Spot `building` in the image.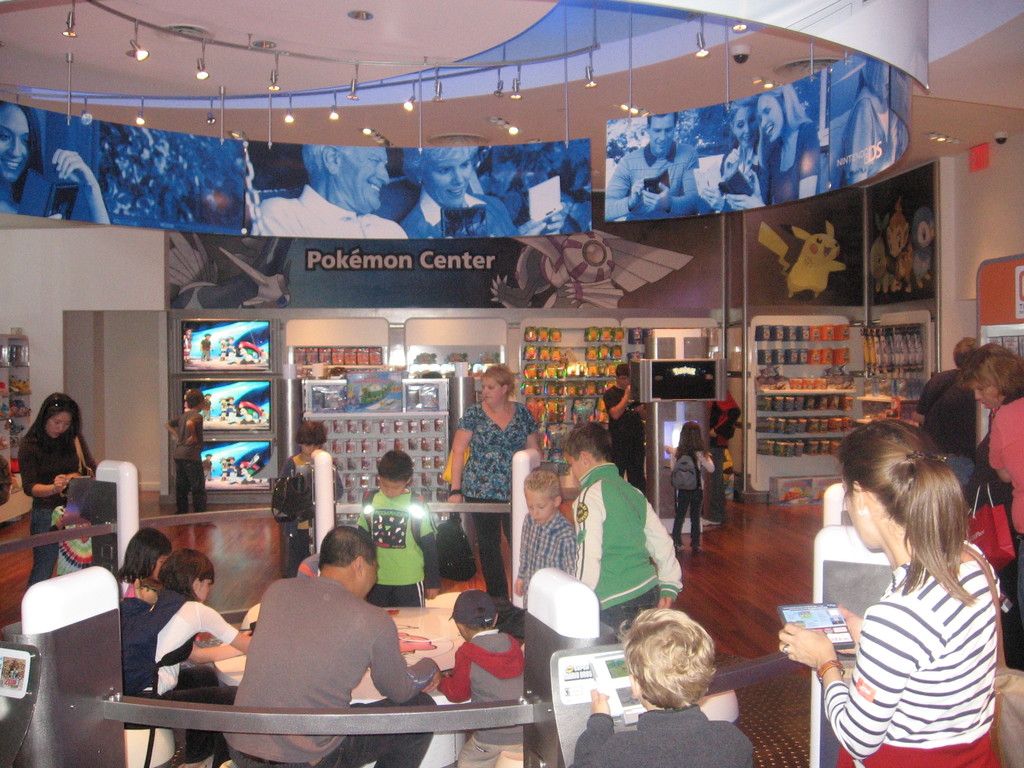
`building` found at 0,6,1023,762.
